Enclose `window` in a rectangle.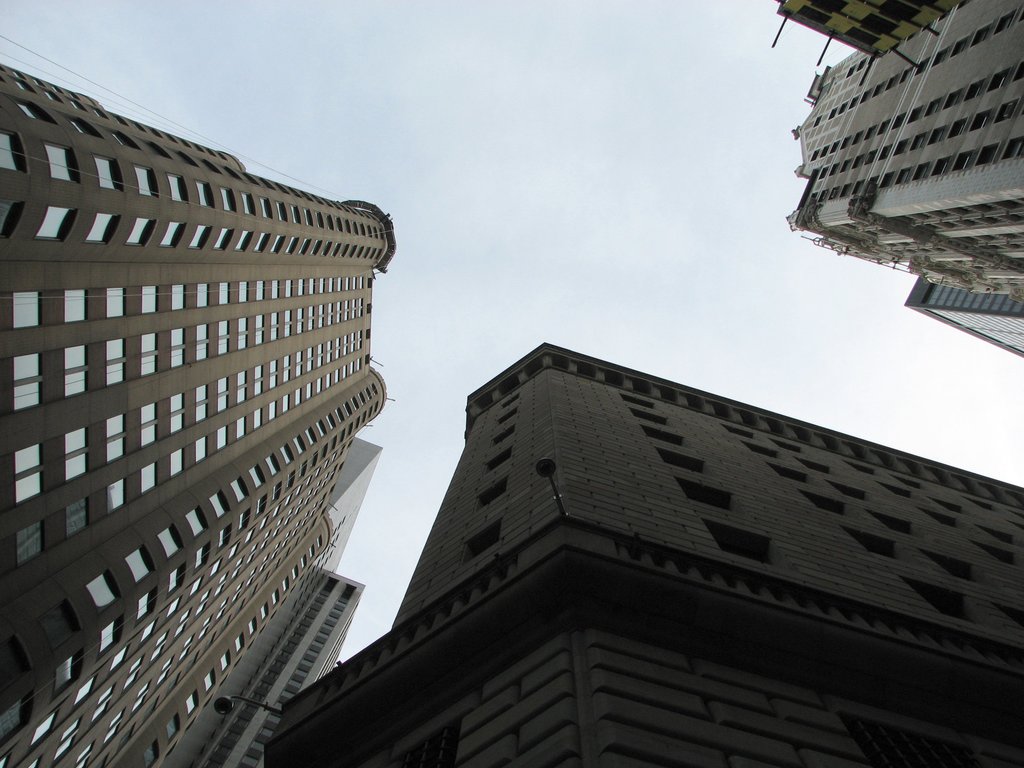
[106,285,124,321].
